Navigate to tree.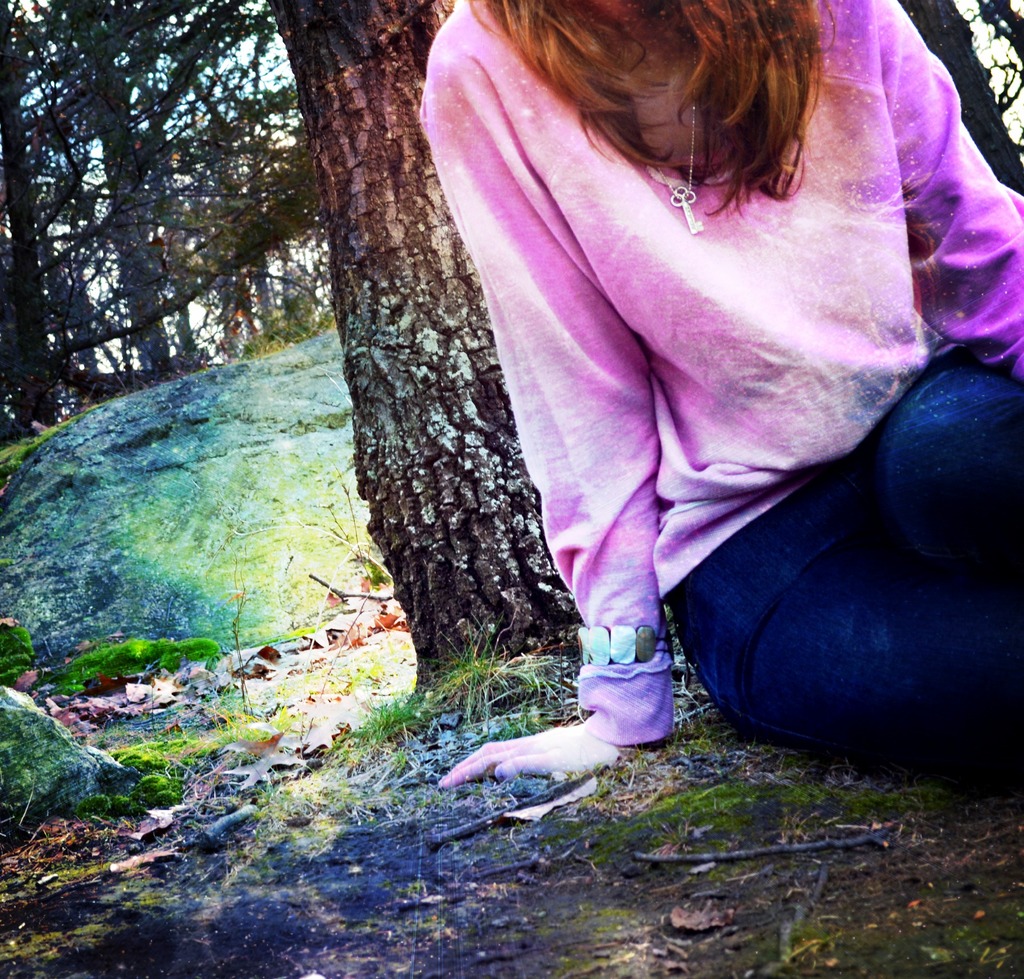
Navigation target: 288:0:582:701.
